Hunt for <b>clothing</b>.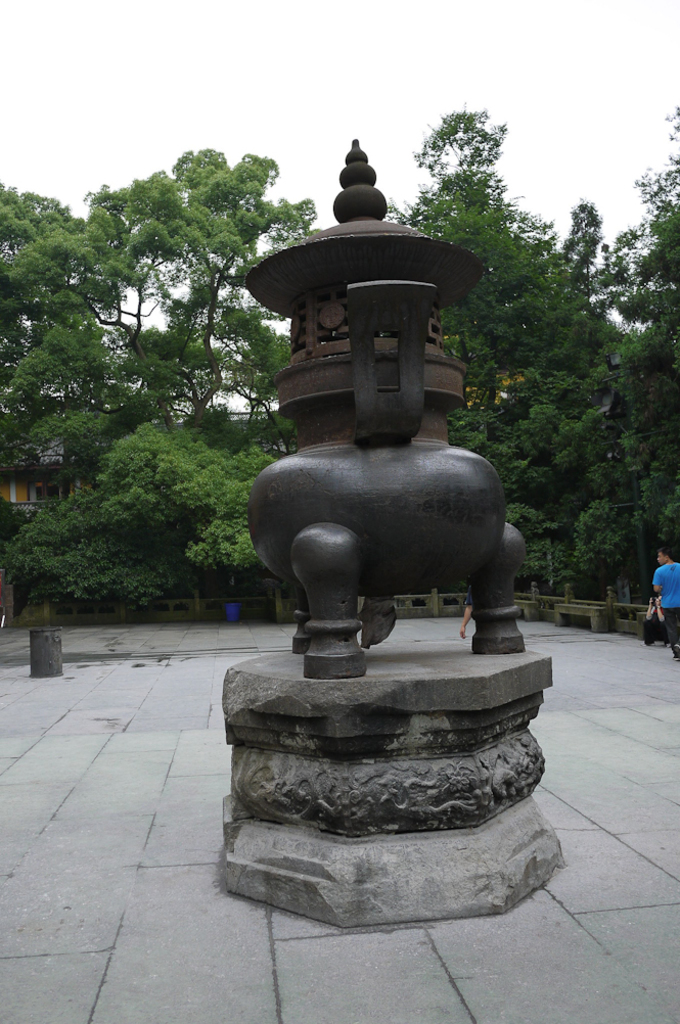
Hunted down at [656, 559, 679, 632].
